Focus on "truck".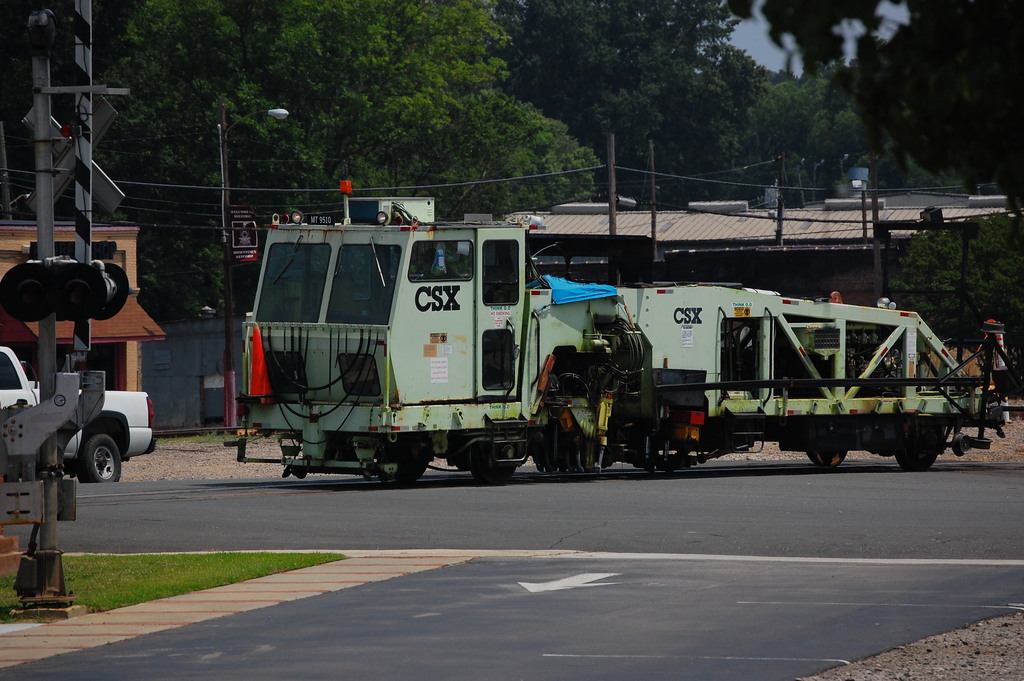
Focused at rect(0, 344, 152, 484).
